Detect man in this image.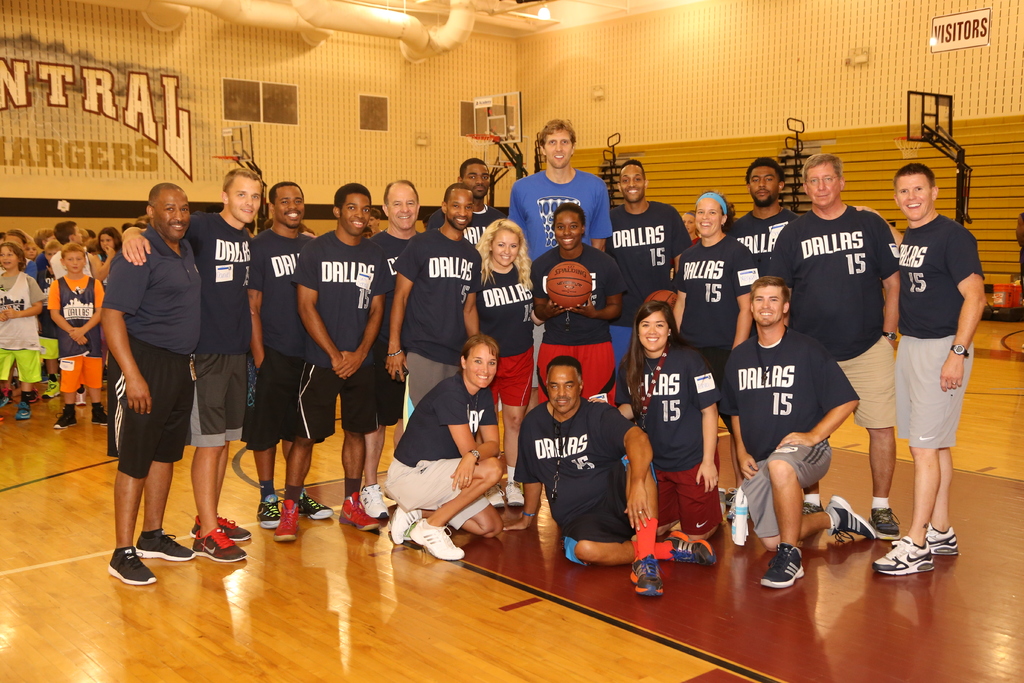
Detection: bbox=(605, 158, 685, 377).
